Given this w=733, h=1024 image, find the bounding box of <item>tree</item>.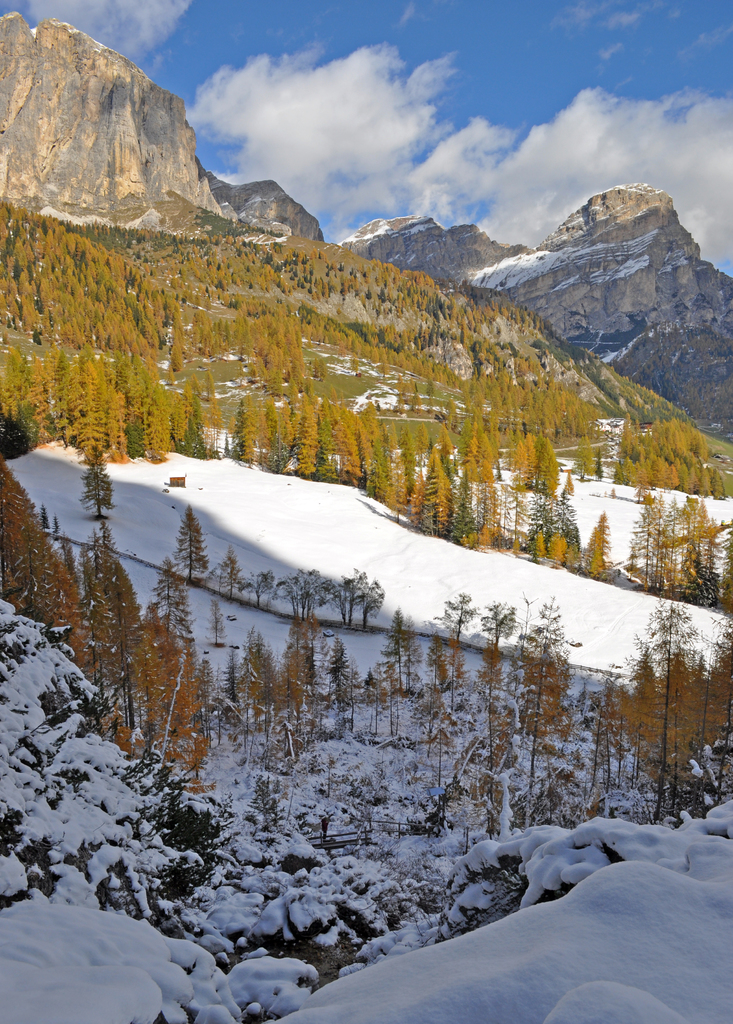
x1=172 y1=501 x2=205 y2=595.
